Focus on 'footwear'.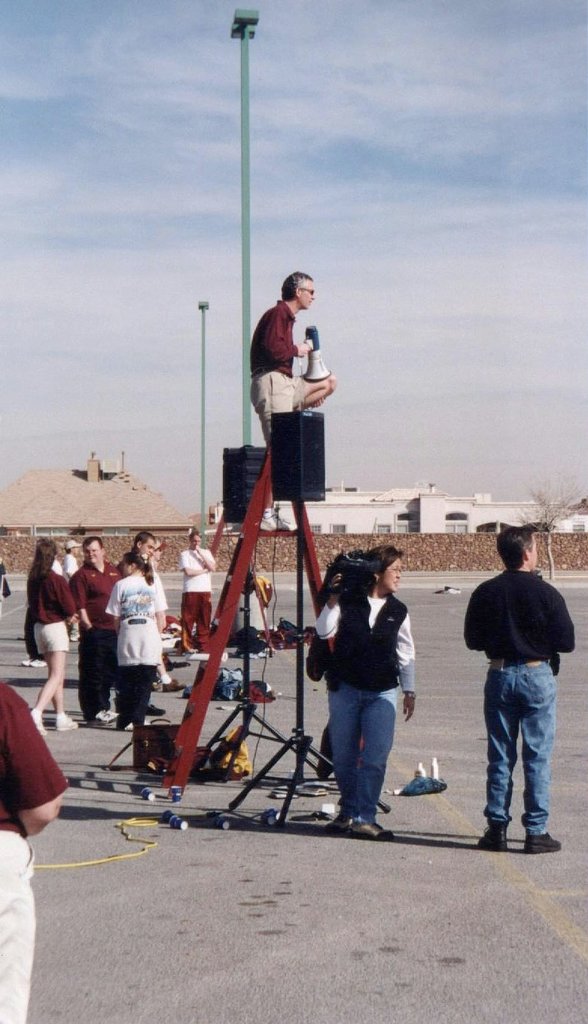
Focused at 344/818/385/840.
